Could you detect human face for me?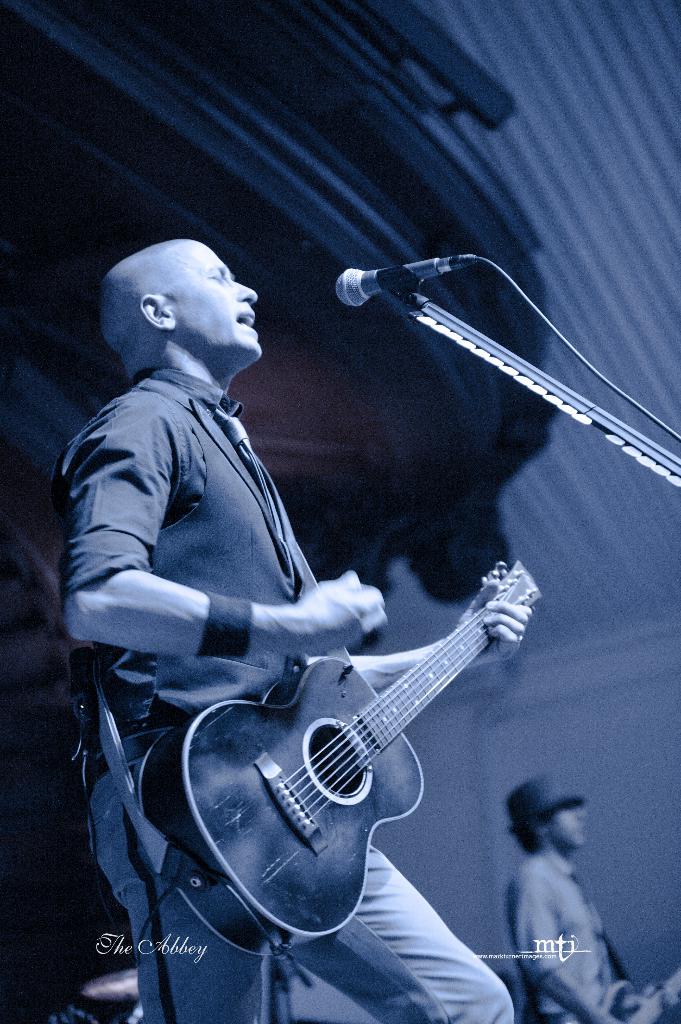
Detection result: [x1=180, y1=246, x2=259, y2=358].
